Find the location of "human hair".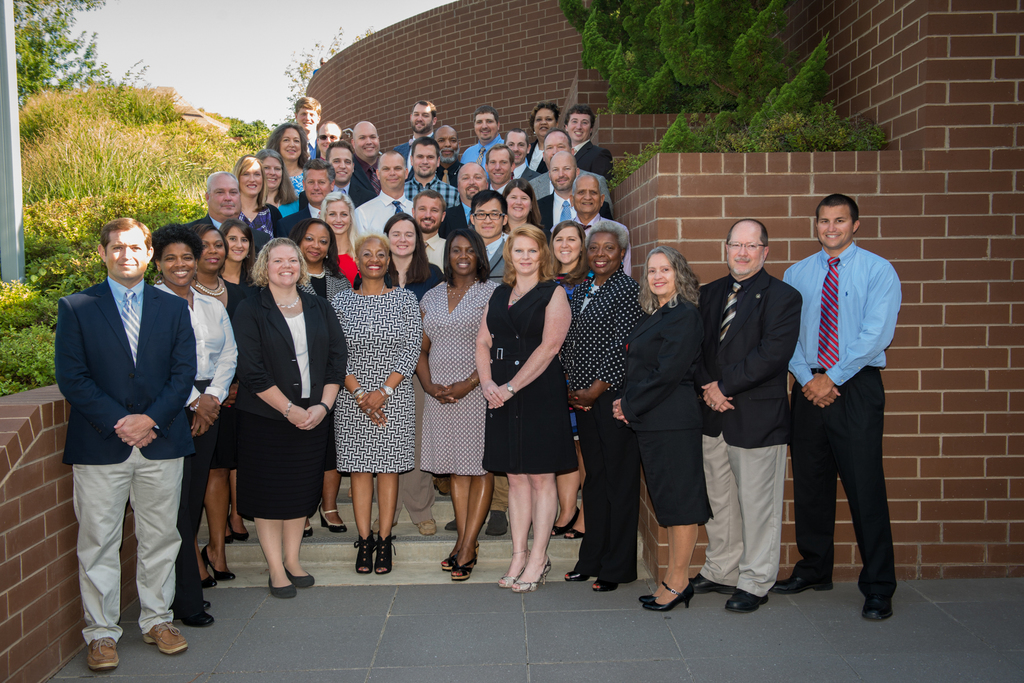
Location: bbox=(154, 219, 206, 260).
